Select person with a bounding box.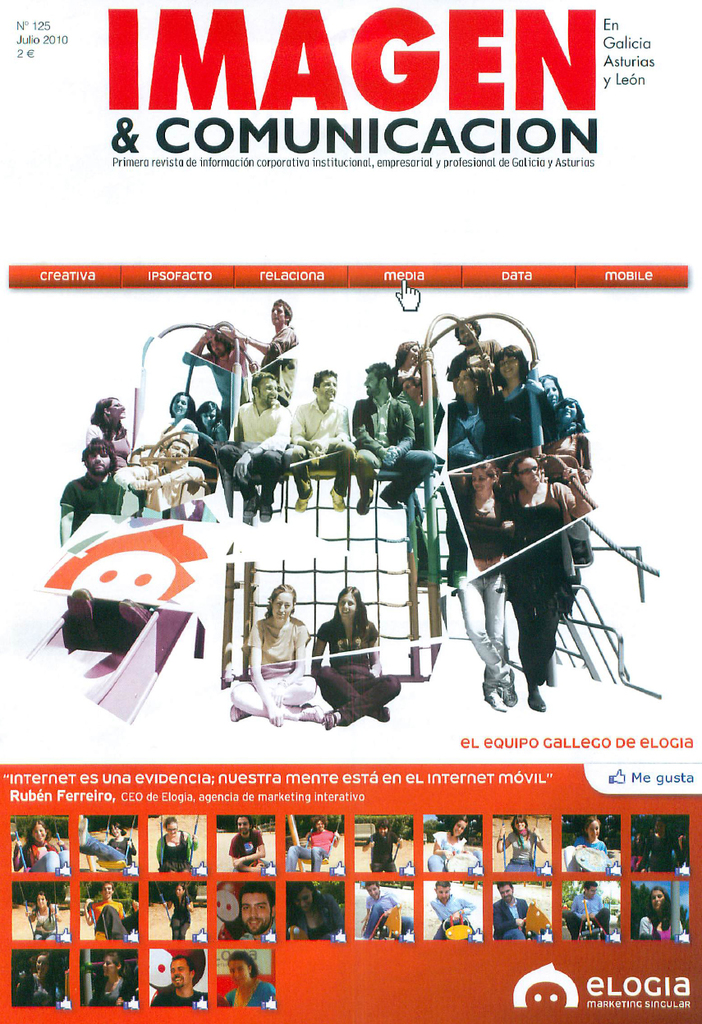
222,577,327,731.
